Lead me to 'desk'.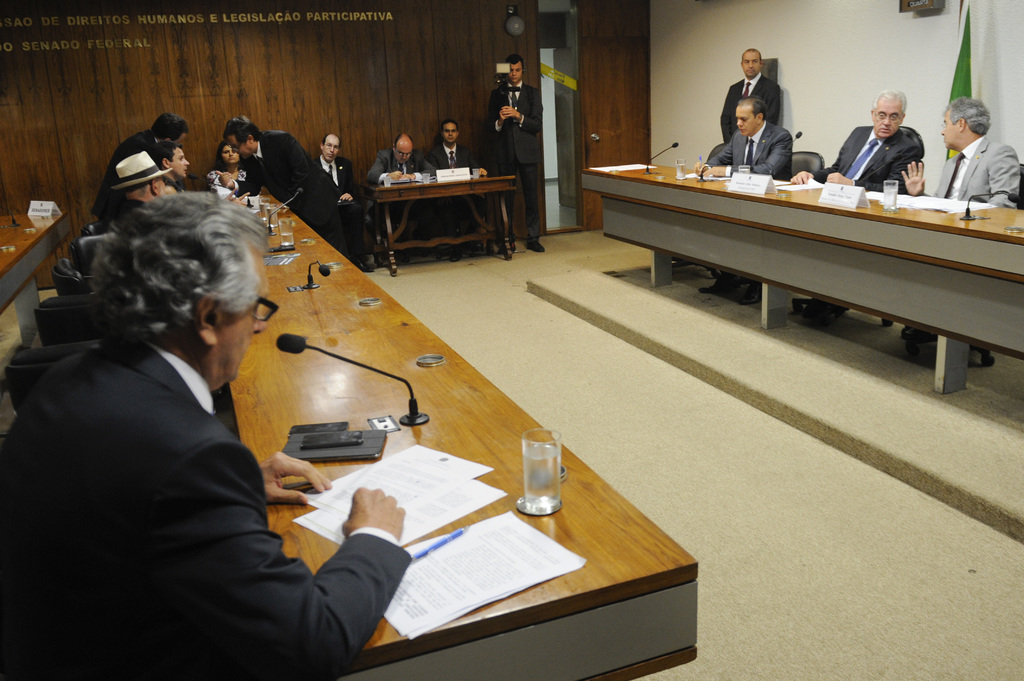
Lead to <box>360,175,514,277</box>.
